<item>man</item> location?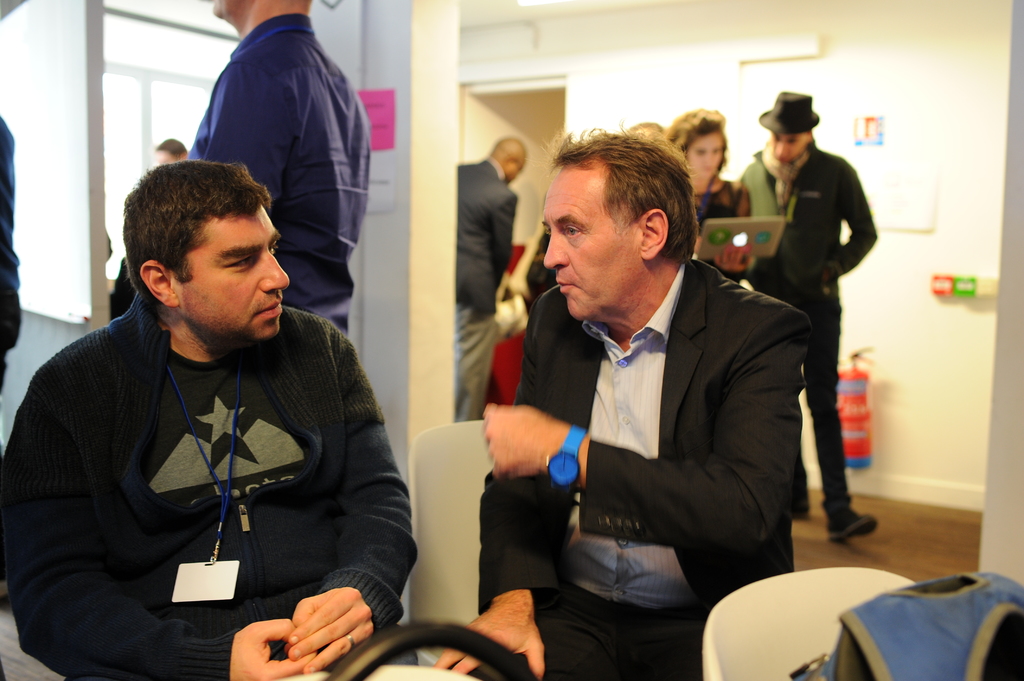
detection(178, 0, 378, 339)
